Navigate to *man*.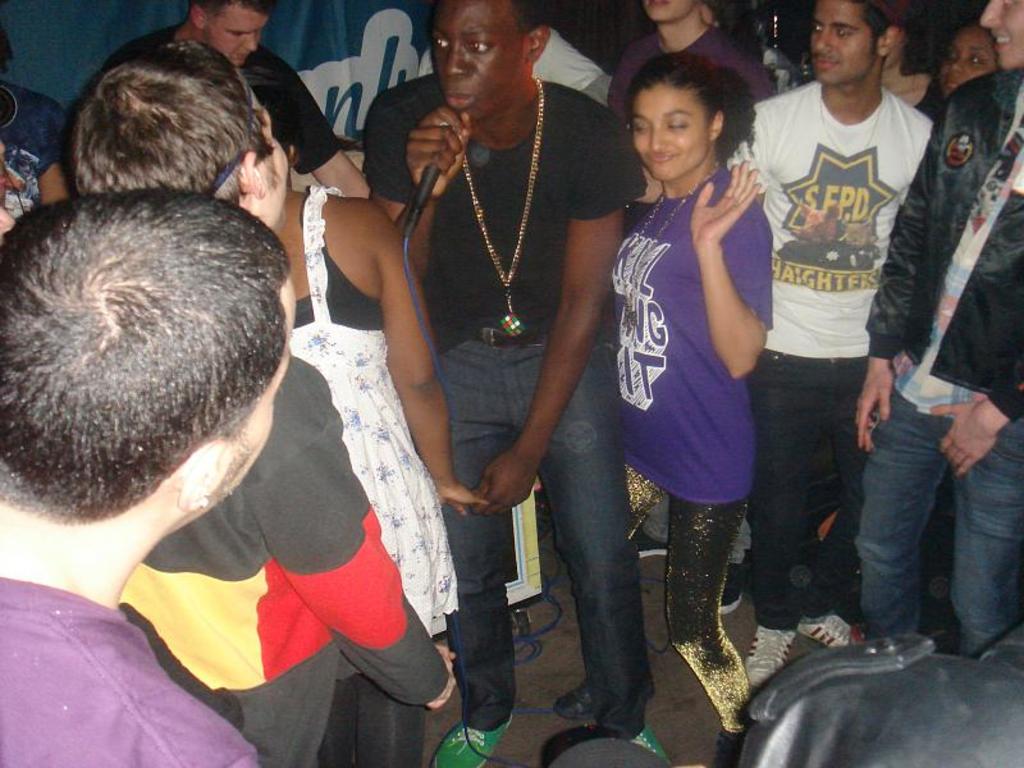
Navigation target: 726, 0, 937, 696.
